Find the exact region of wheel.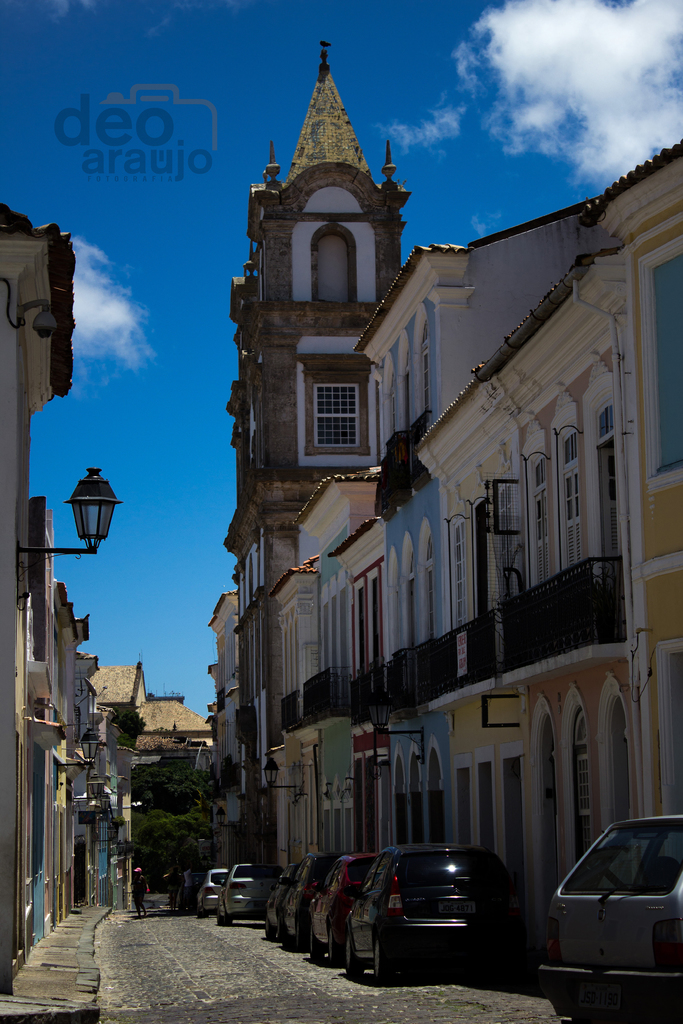
Exact region: 284:925:296:953.
